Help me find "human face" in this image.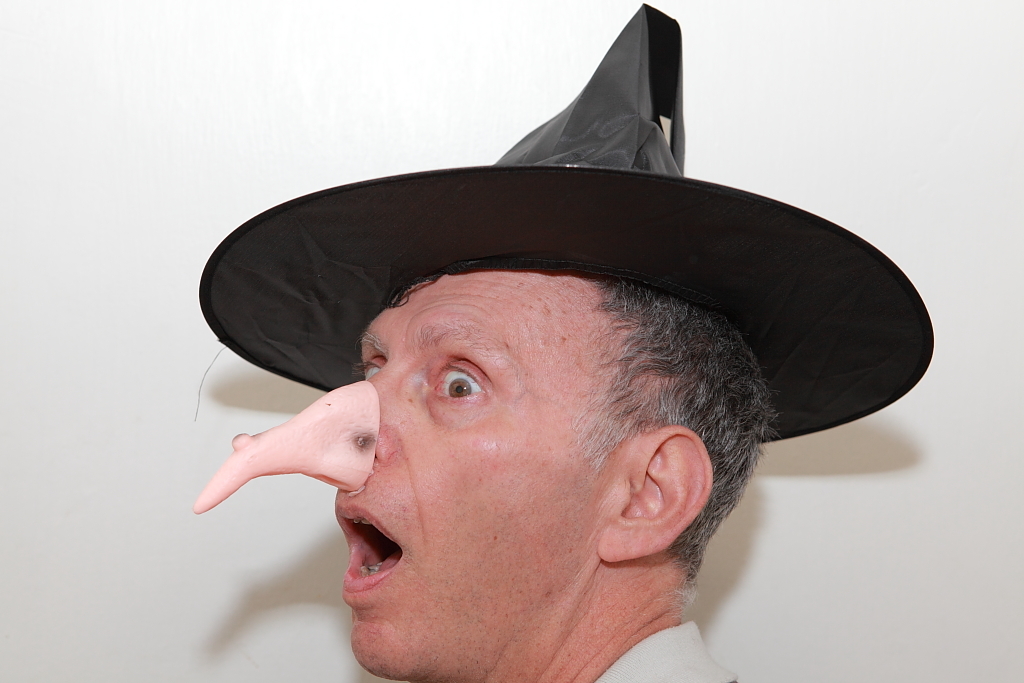
Found it: bbox(328, 270, 644, 681).
